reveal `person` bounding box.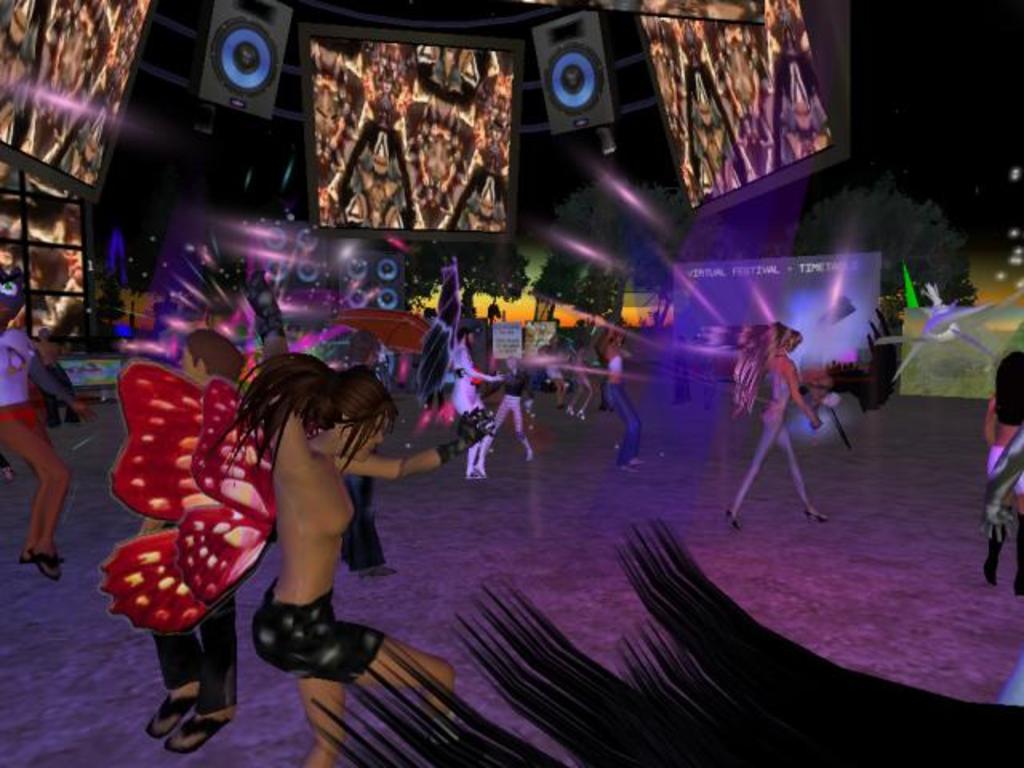
Revealed: region(448, 322, 510, 482).
